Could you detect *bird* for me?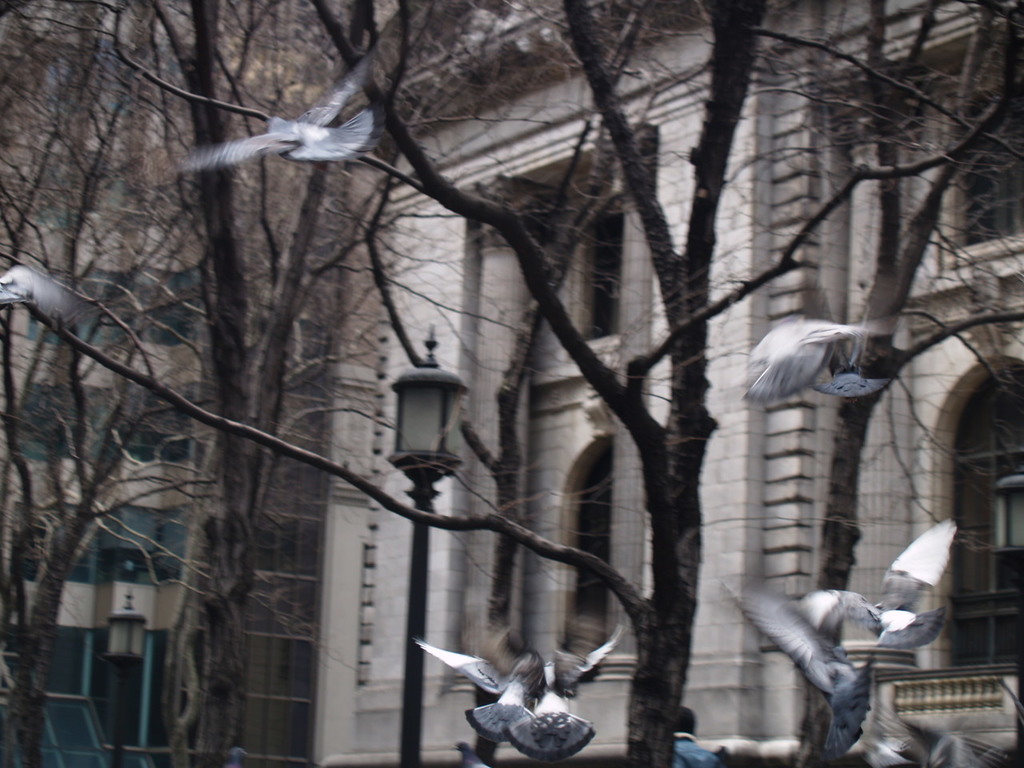
Detection result: BBox(742, 314, 895, 420).
